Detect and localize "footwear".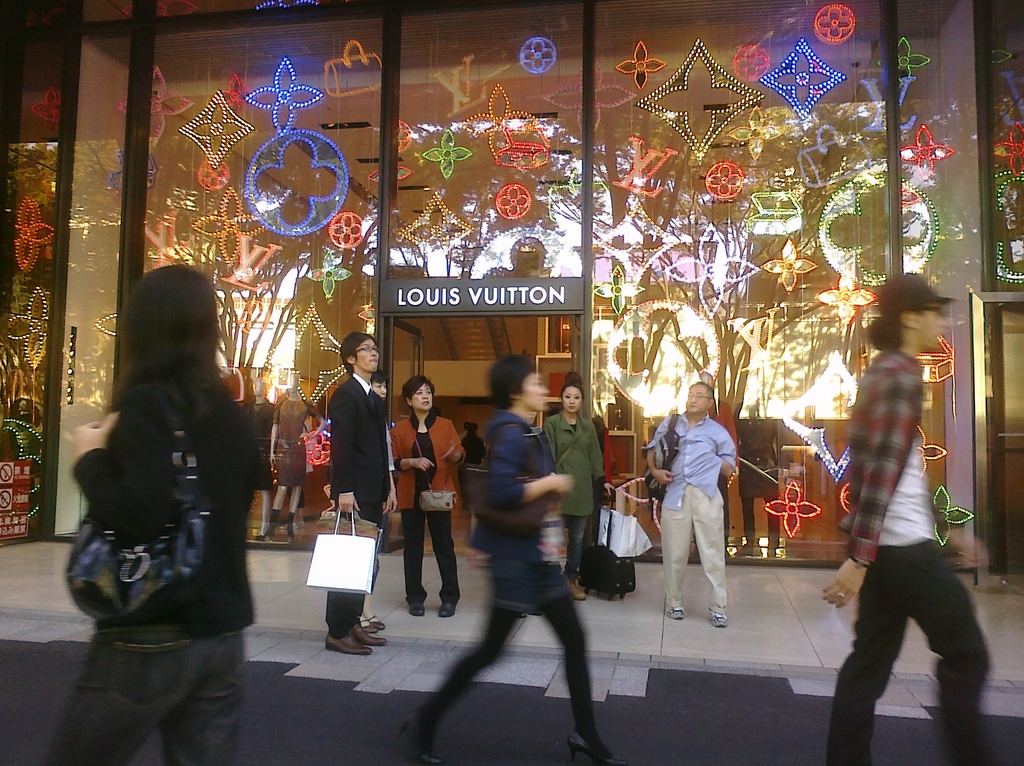
Localized at {"x1": 324, "y1": 631, "x2": 372, "y2": 654}.
